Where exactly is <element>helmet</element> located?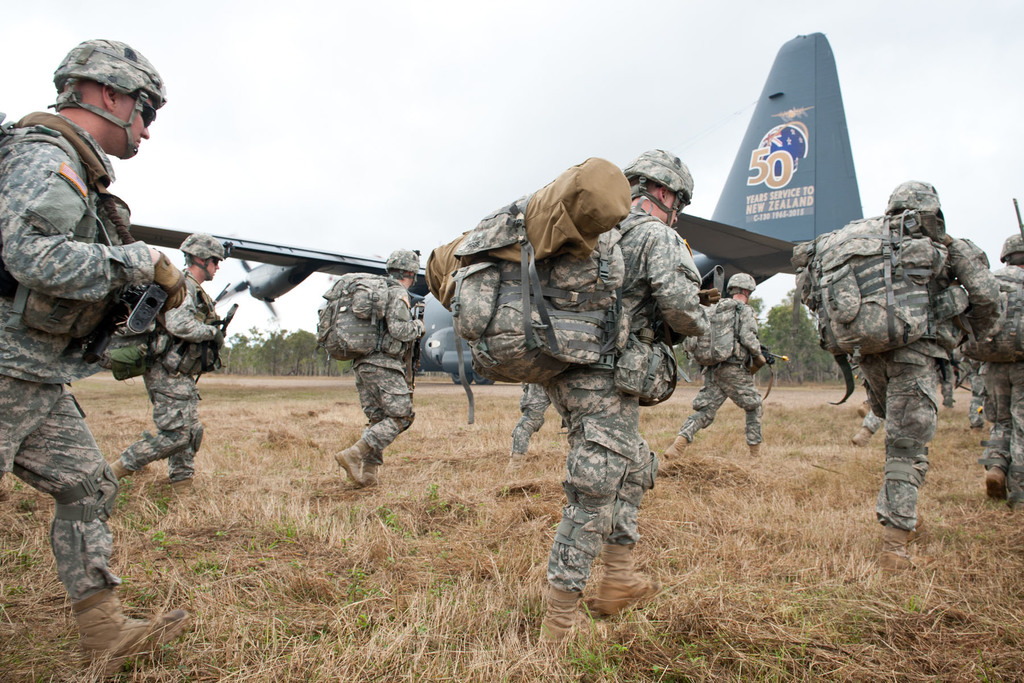
Its bounding box is box(998, 234, 1023, 261).
